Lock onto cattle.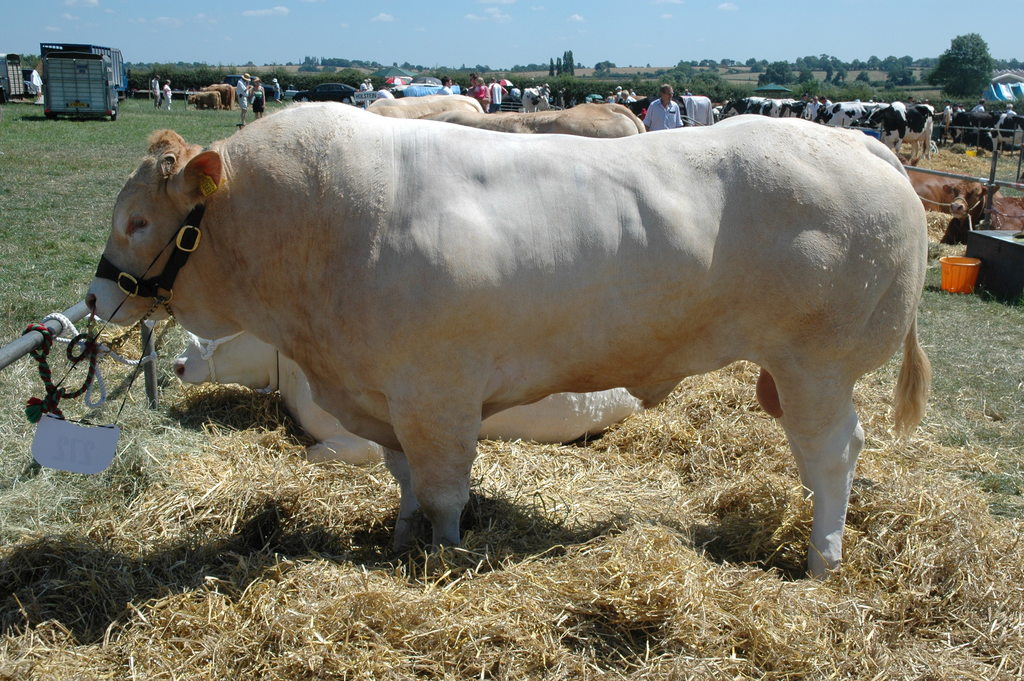
Locked: {"left": 934, "top": 183, "right": 1023, "bottom": 245}.
